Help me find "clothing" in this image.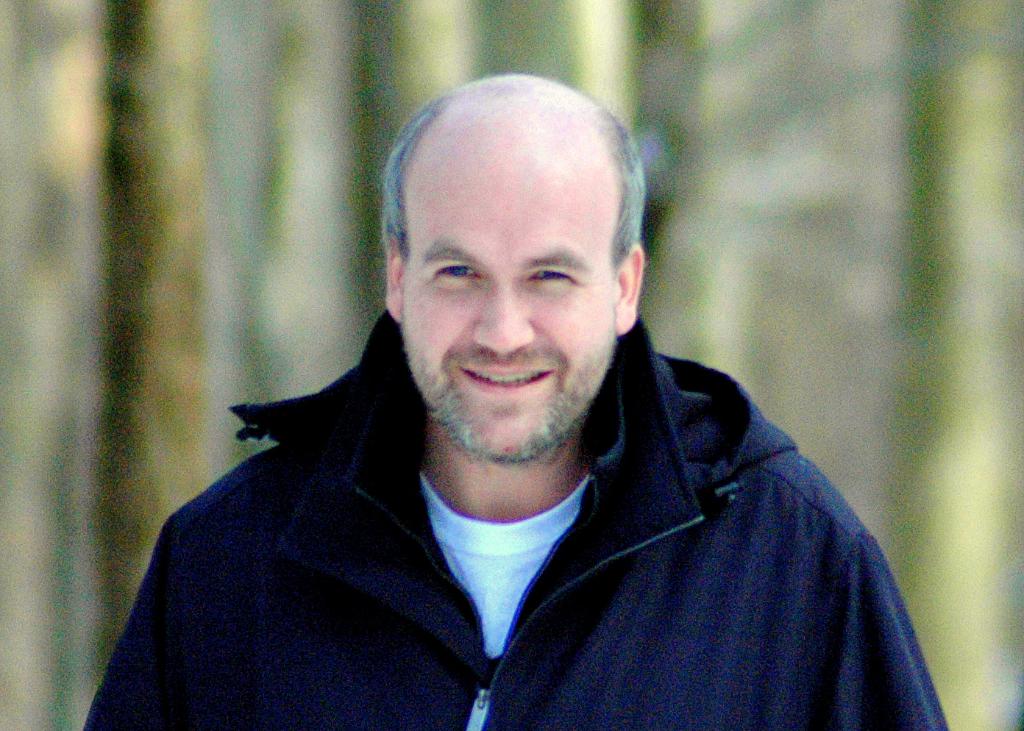
Found it: Rect(82, 312, 950, 729).
